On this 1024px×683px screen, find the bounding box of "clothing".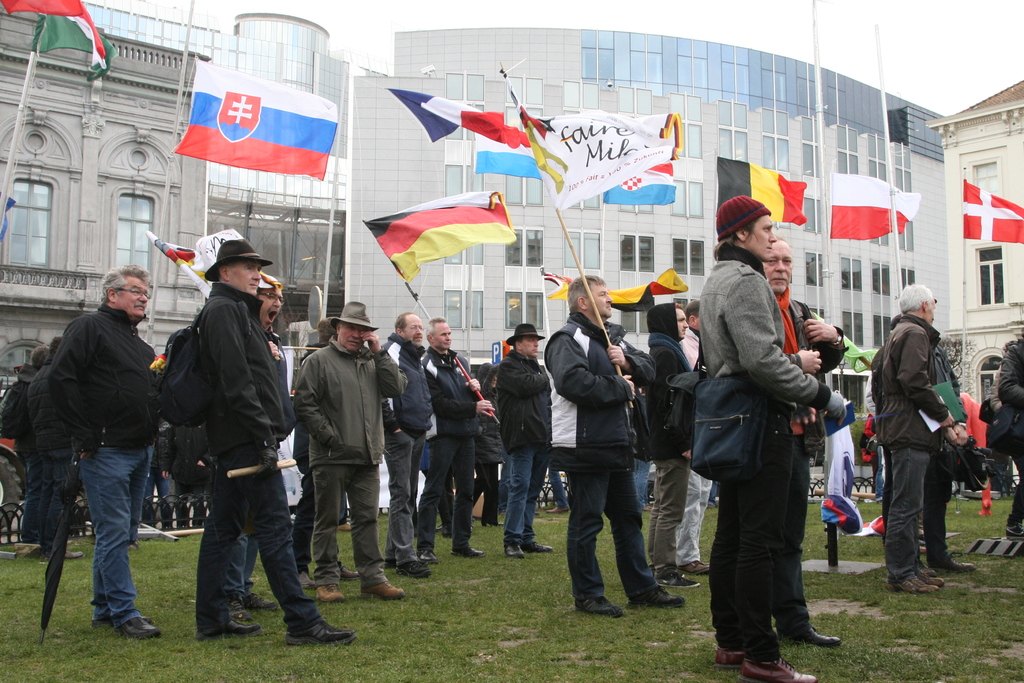
Bounding box: {"left": 771, "top": 294, "right": 851, "bottom": 645}.
